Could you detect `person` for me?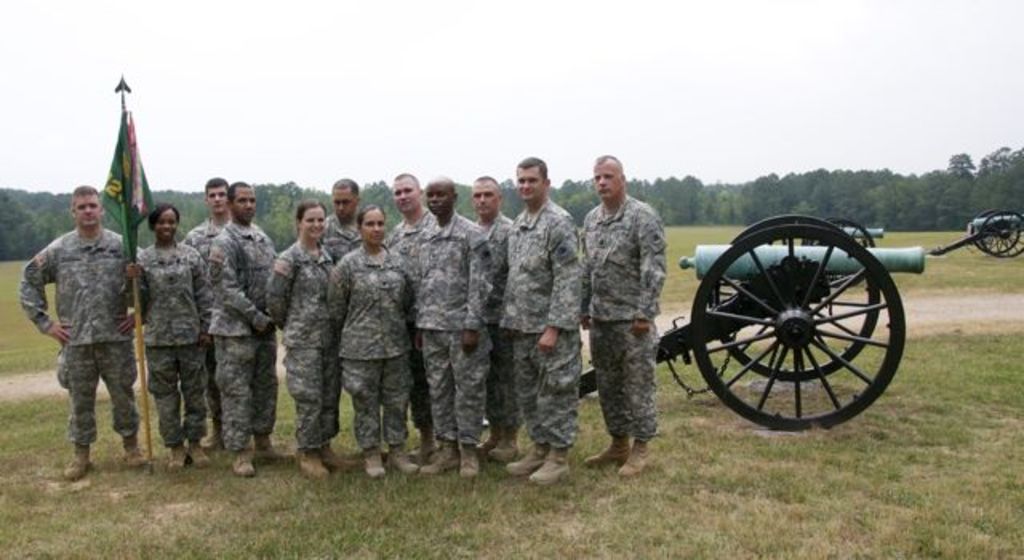
Detection result: locate(181, 176, 232, 448).
